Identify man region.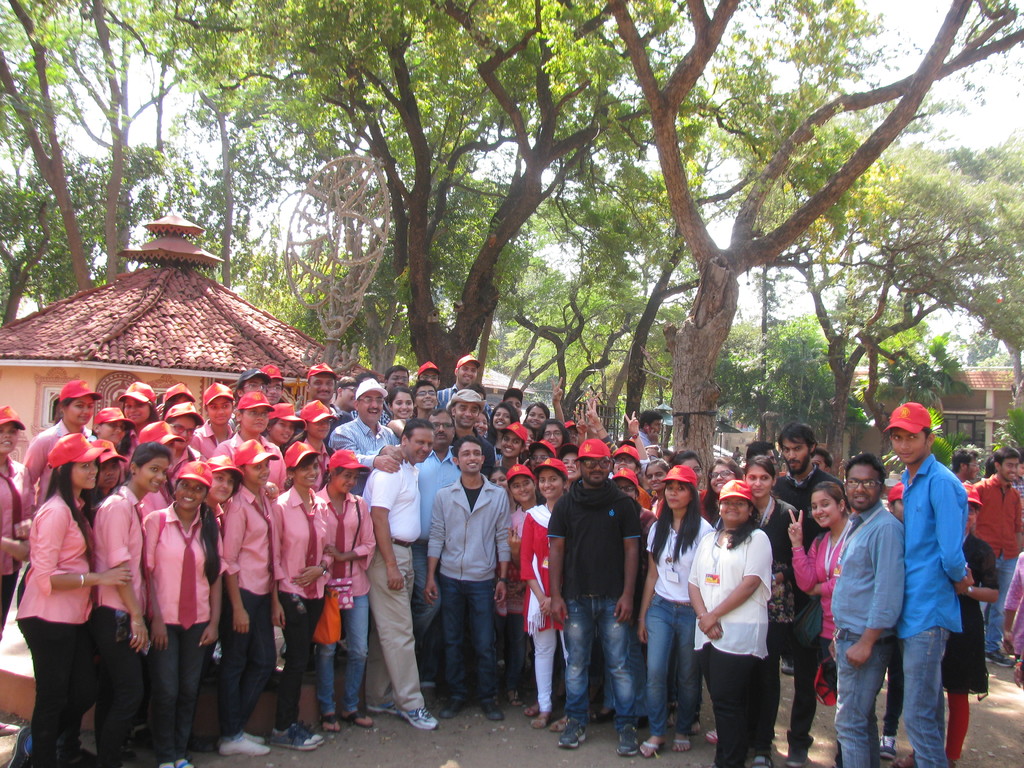
Region: l=538, t=442, r=651, b=757.
